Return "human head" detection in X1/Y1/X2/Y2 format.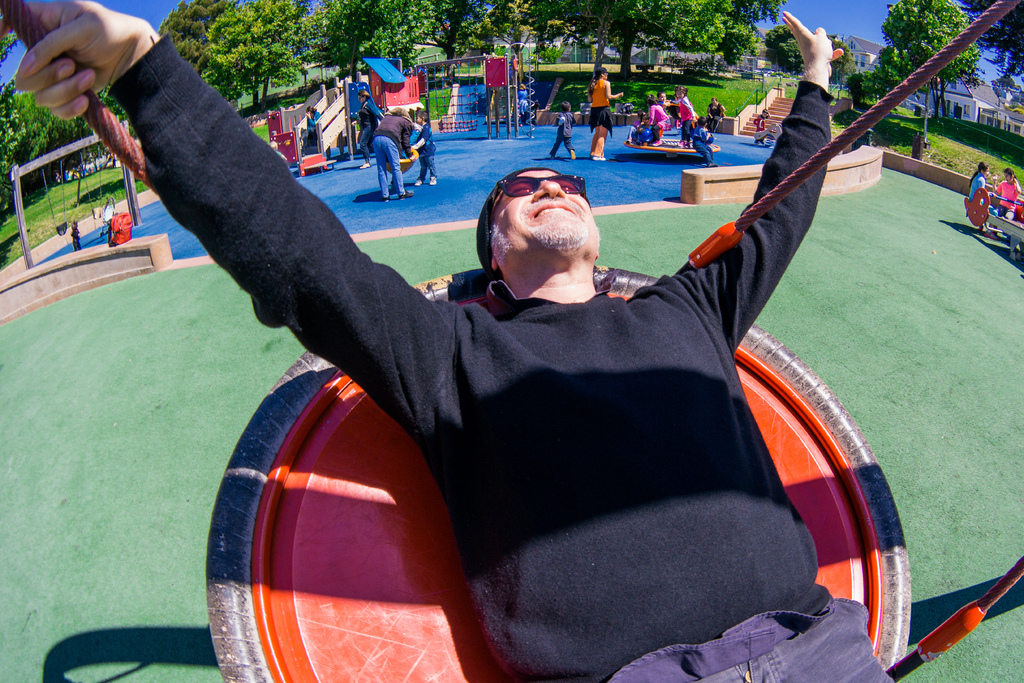
698/115/707/126.
